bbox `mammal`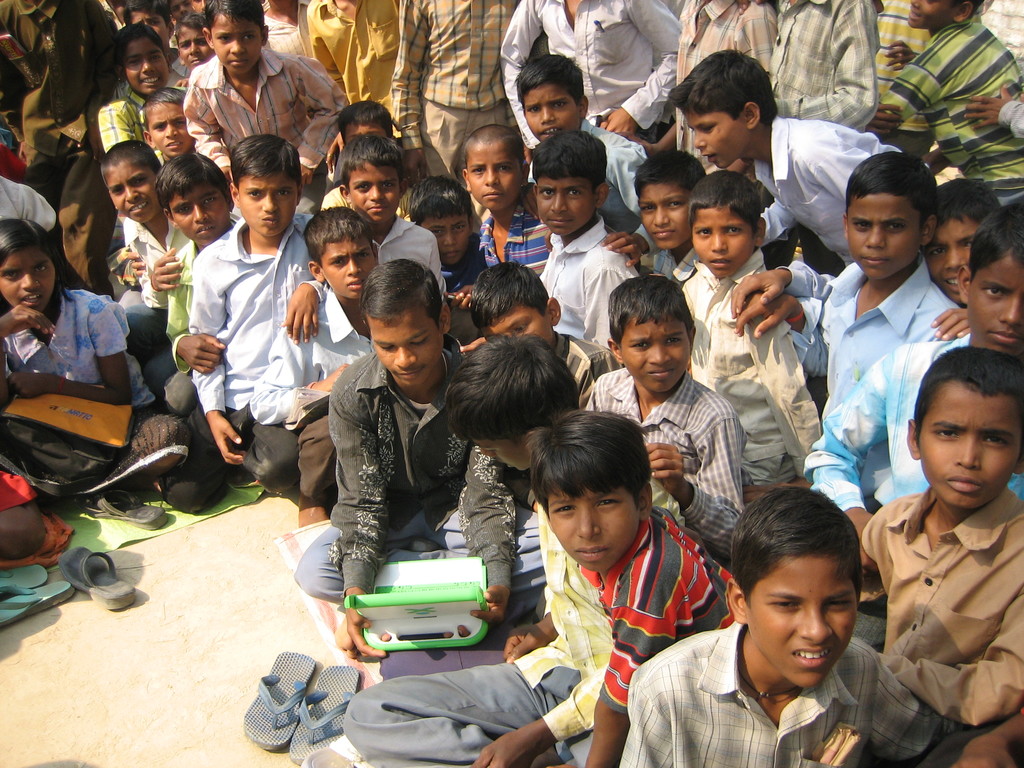
bbox=[141, 84, 201, 160]
